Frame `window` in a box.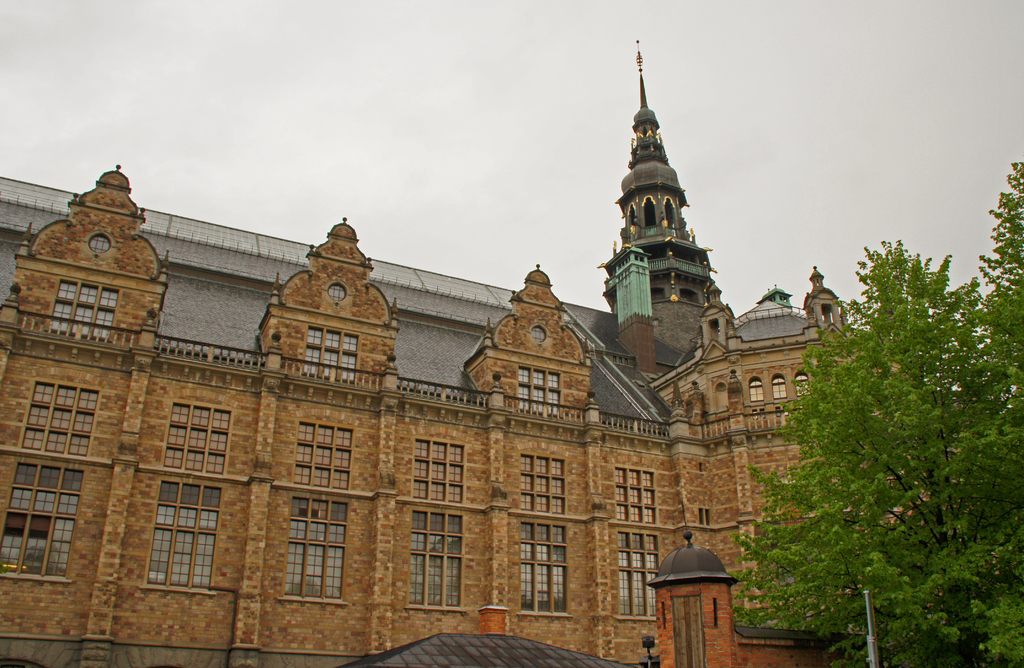
left=748, top=380, right=767, bottom=402.
